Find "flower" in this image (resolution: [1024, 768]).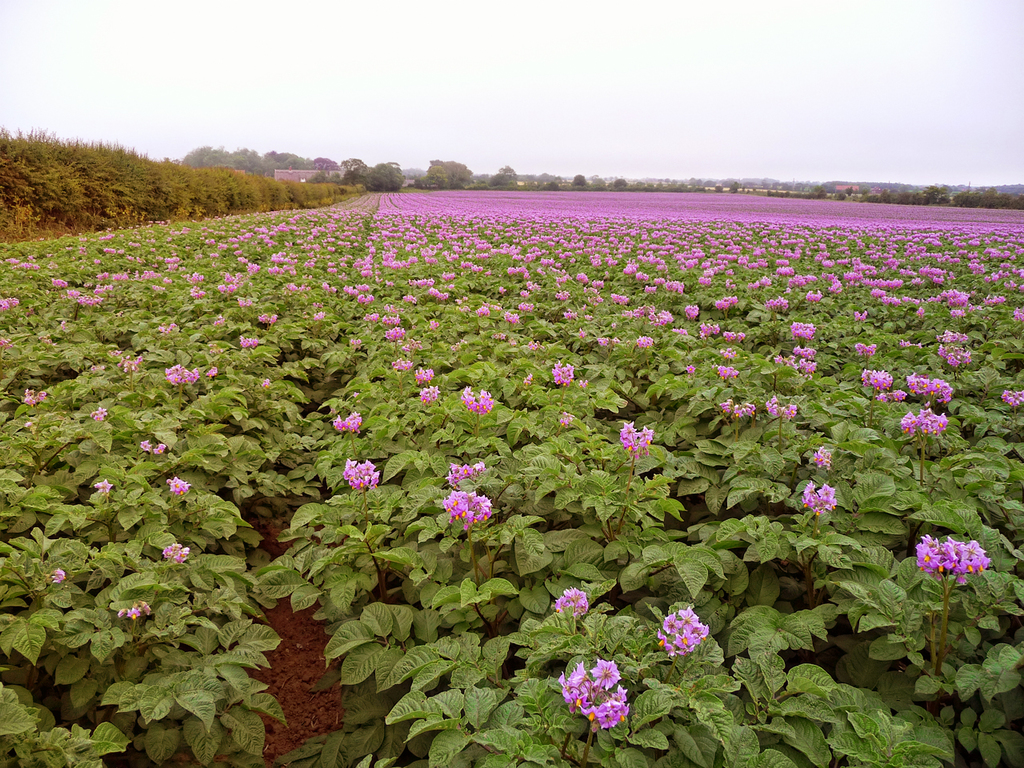
<region>312, 306, 322, 320</region>.
